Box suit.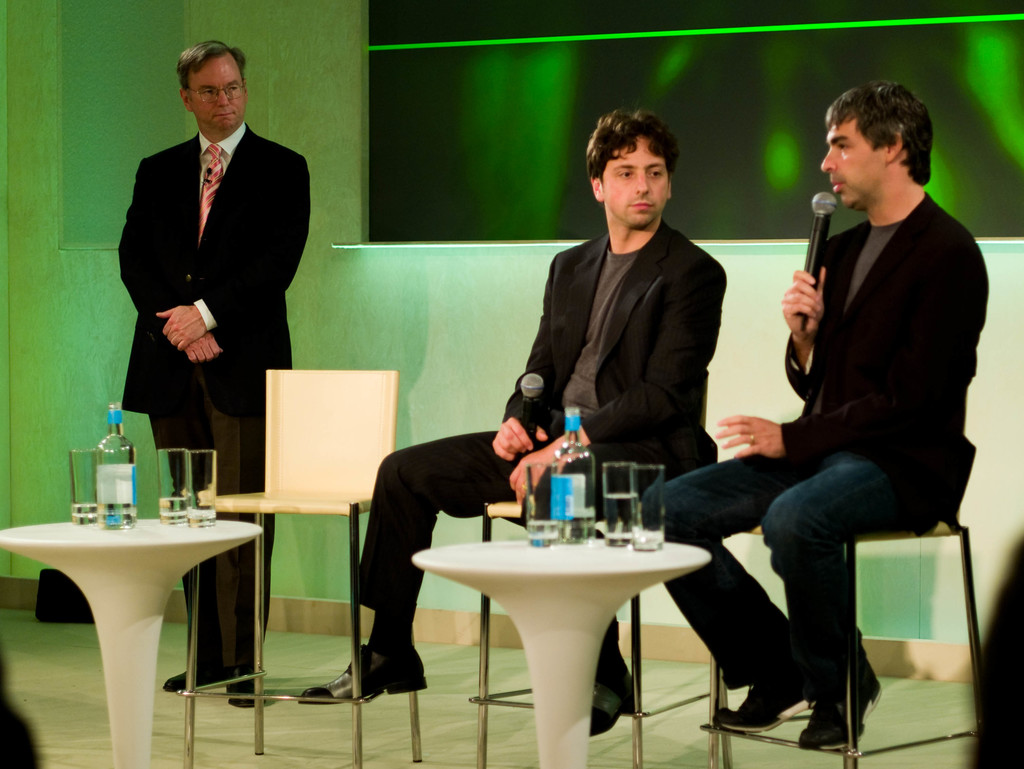
120,134,311,672.
